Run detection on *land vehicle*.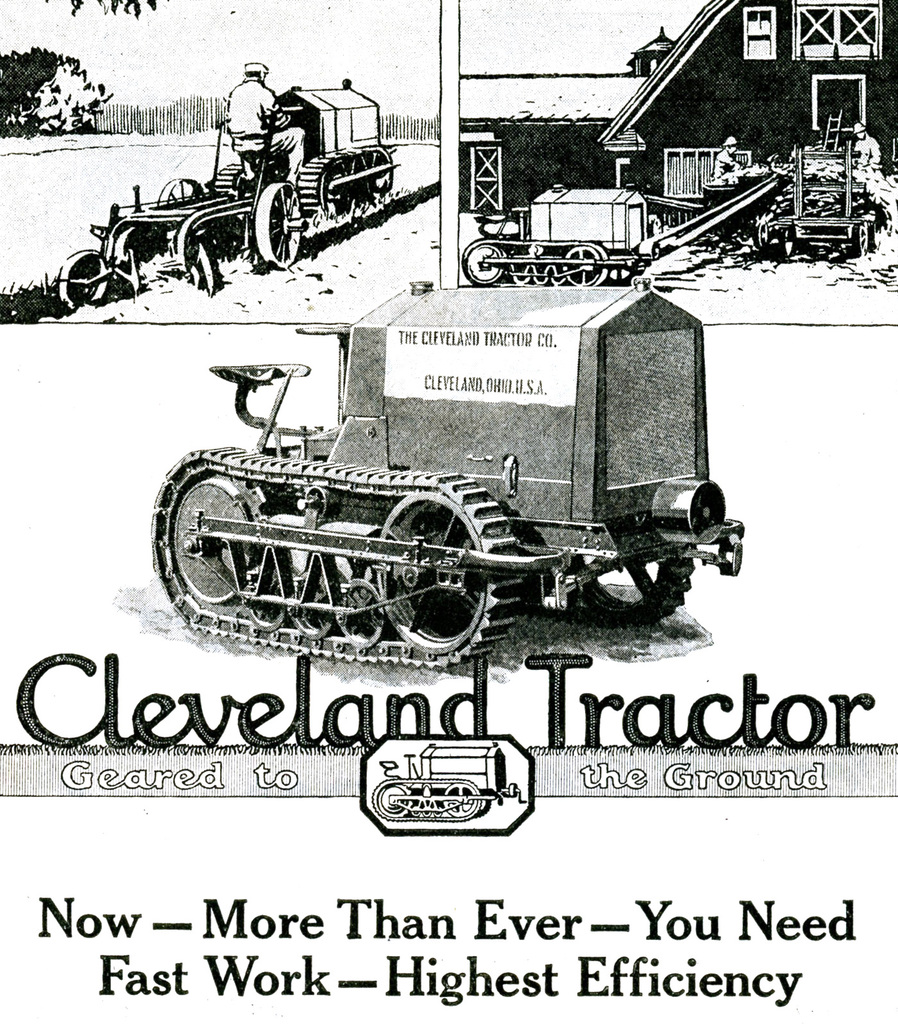
Result: (x1=462, y1=182, x2=653, y2=285).
